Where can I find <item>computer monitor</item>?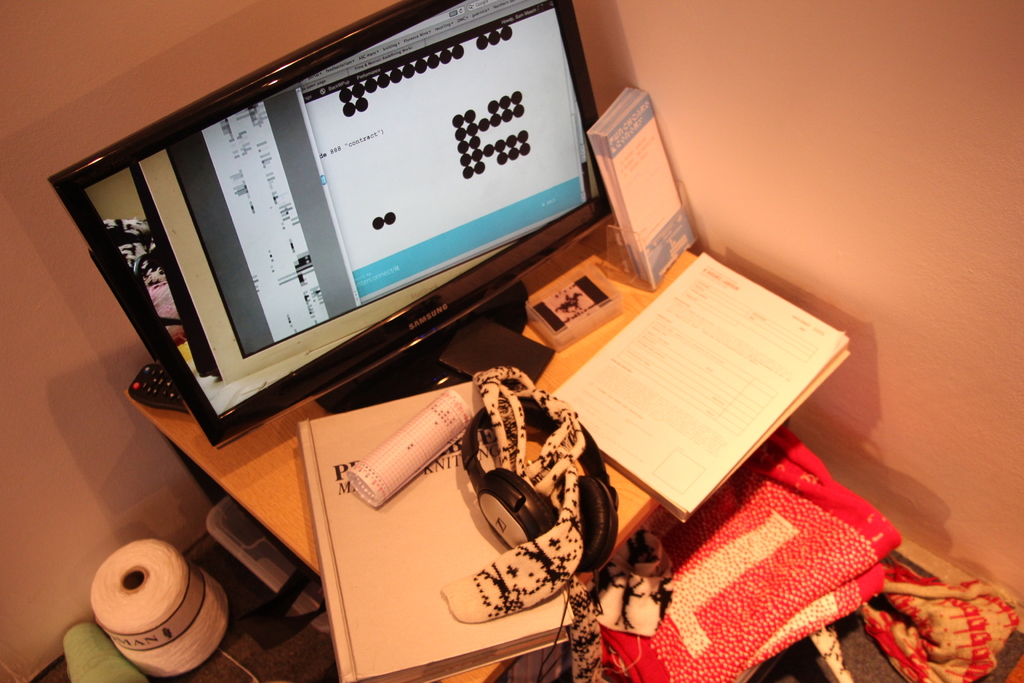
You can find it at crop(148, 3, 689, 502).
